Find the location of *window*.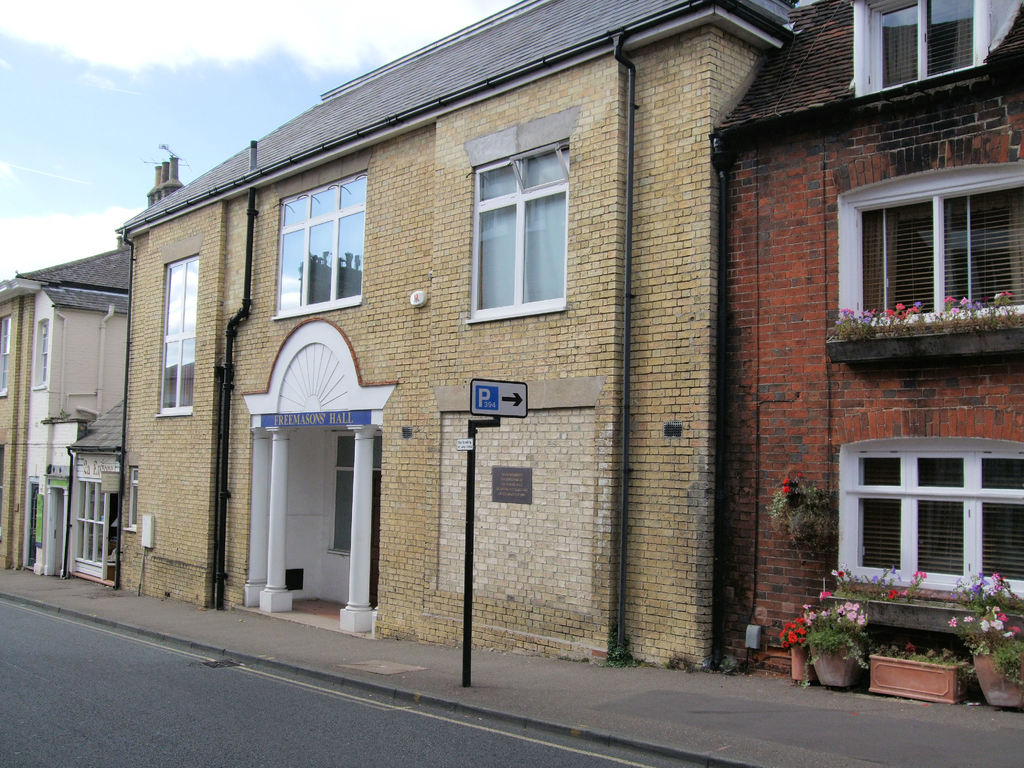
Location: {"x1": 851, "y1": 0, "x2": 978, "y2": 90}.
